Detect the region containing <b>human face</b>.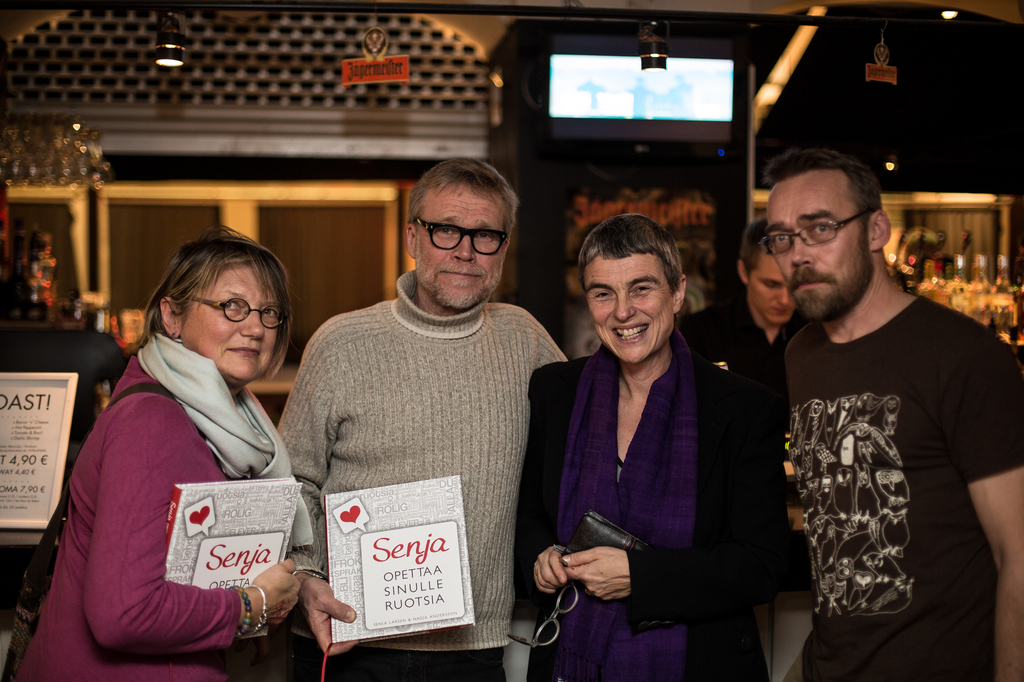
(left=181, top=262, right=282, bottom=383).
